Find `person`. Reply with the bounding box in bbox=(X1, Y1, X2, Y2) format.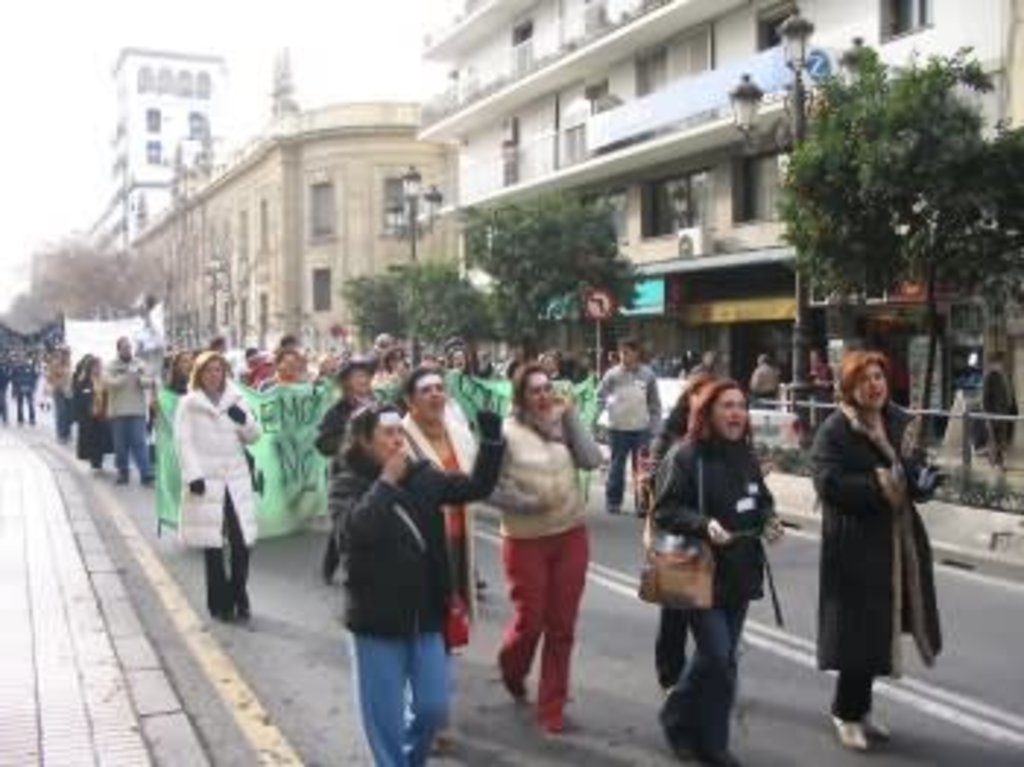
bbox=(647, 372, 787, 764).
